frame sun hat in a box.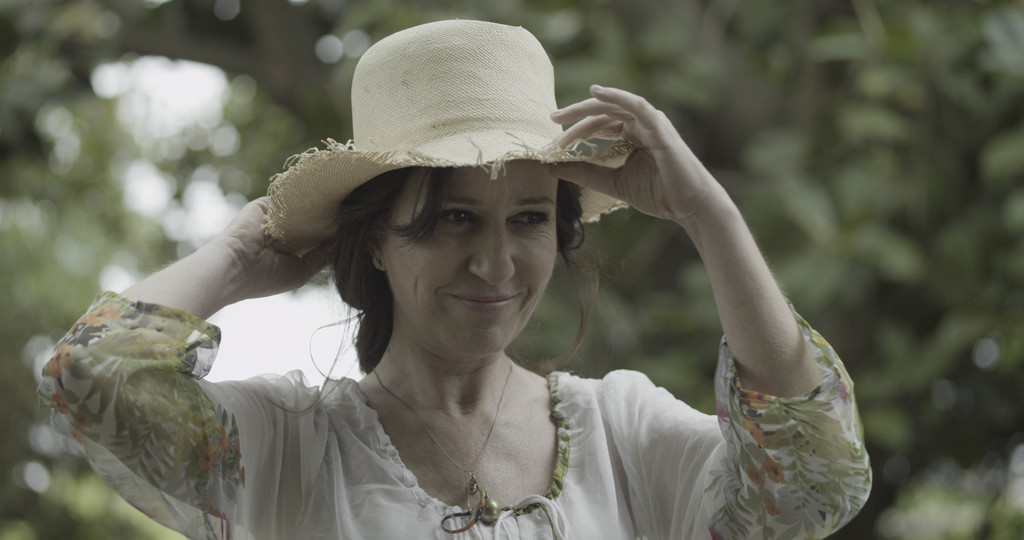
(x1=261, y1=16, x2=635, y2=252).
